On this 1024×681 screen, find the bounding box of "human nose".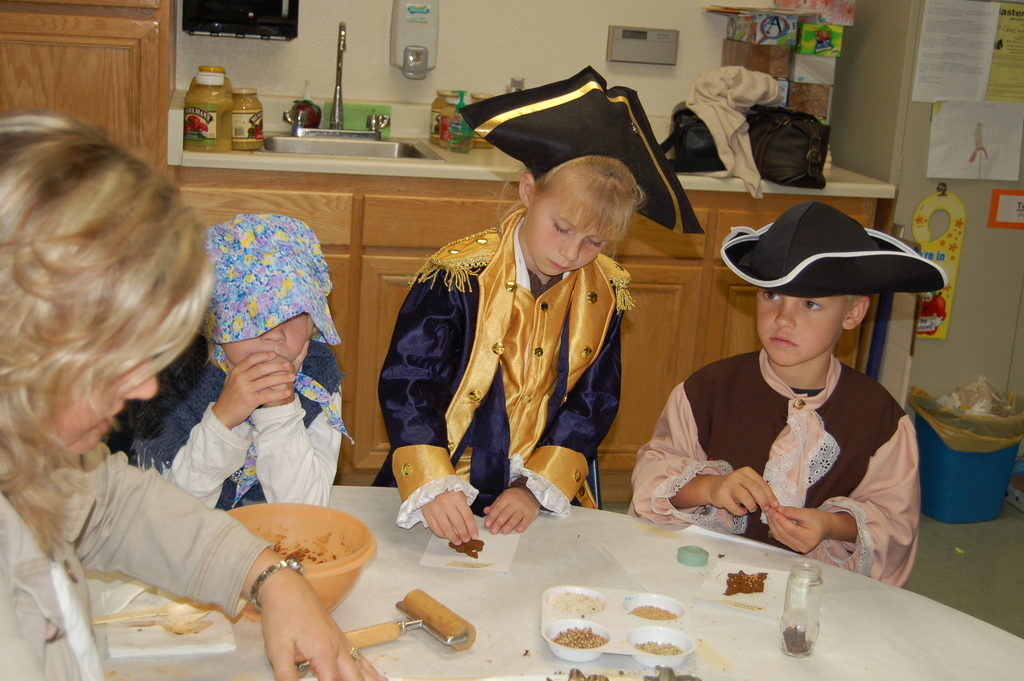
Bounding box: <box>120,357,159,402</box>.
